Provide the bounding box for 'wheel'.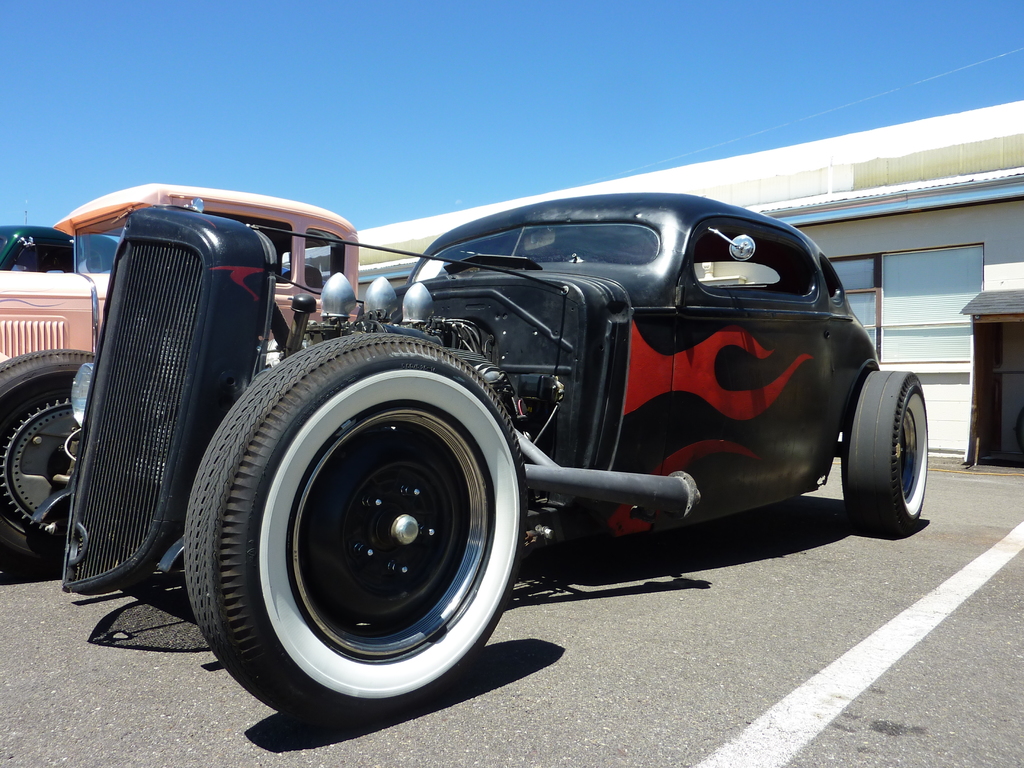
BBox(852, 367, 929, 542).
